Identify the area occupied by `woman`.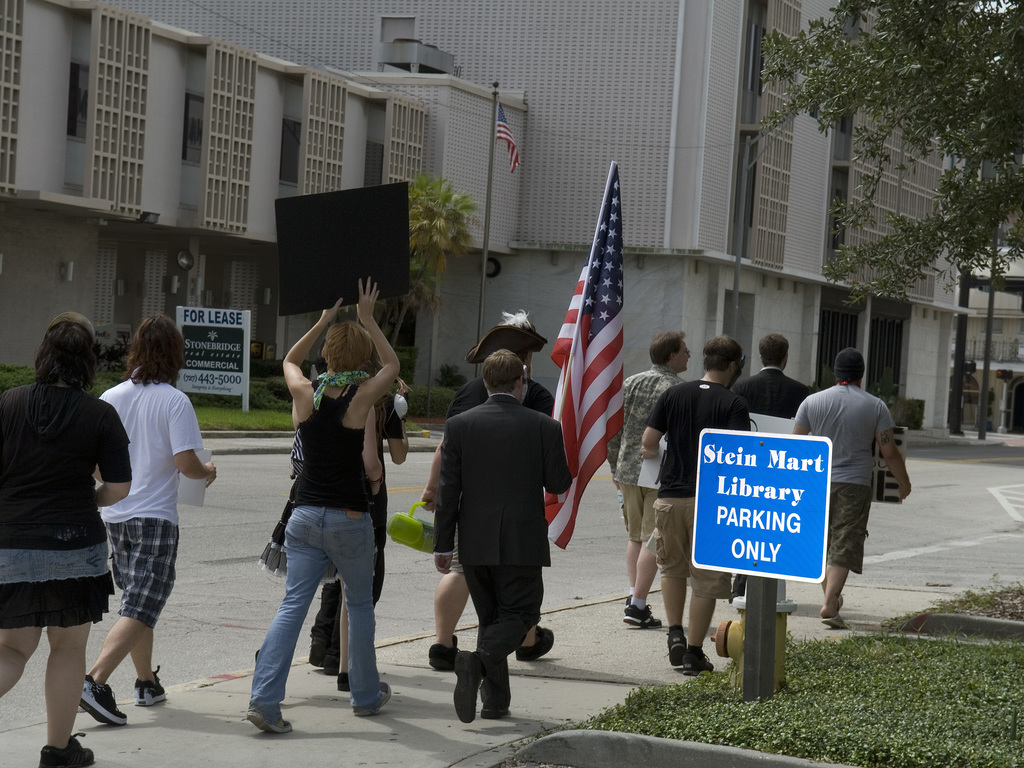
Area: Rect(246, 275, 403, 736).
